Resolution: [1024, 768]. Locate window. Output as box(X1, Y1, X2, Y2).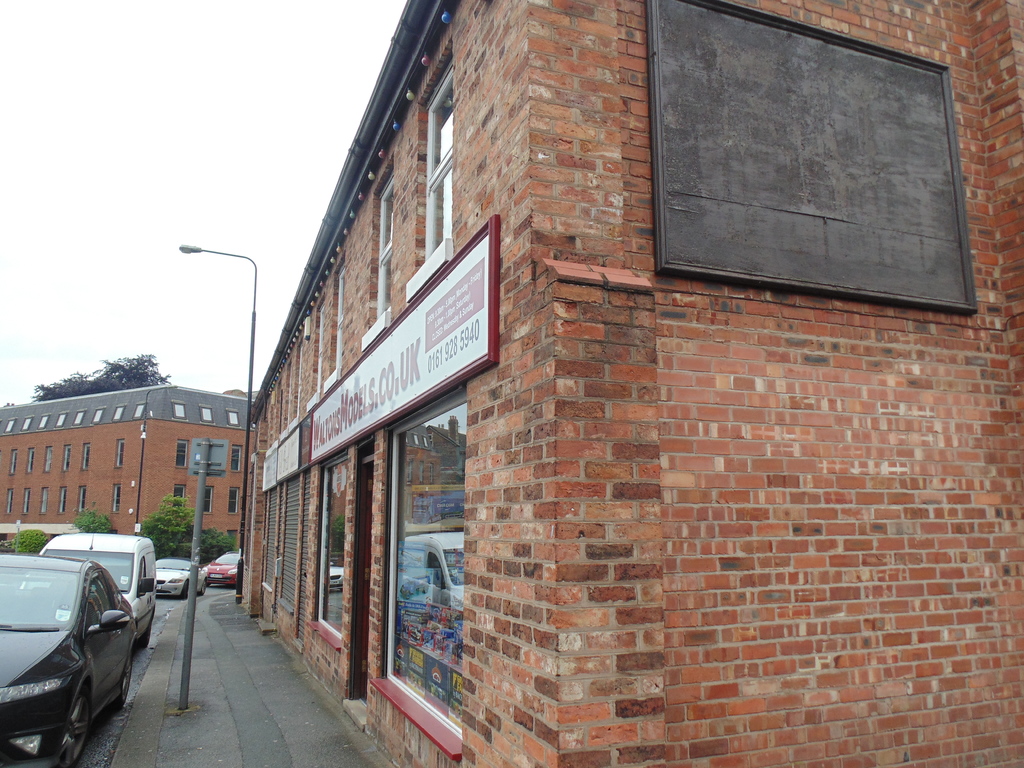
box(58, 485, 69, 515).
